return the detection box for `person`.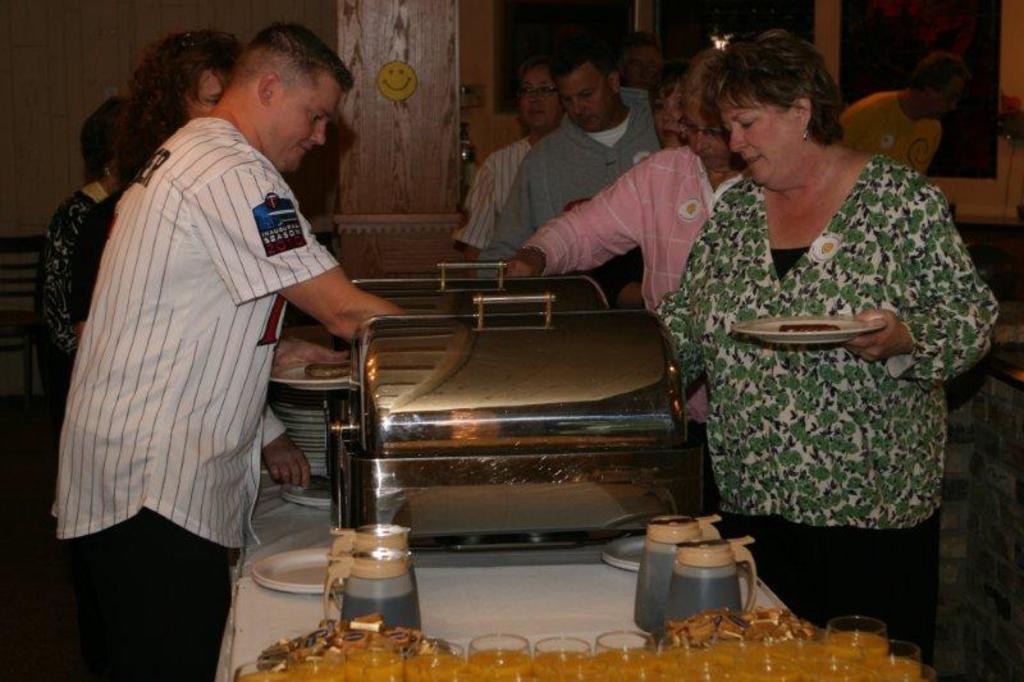
{"x1": 655, "y1": 26, "x2": 1000, "y2": 668}.
